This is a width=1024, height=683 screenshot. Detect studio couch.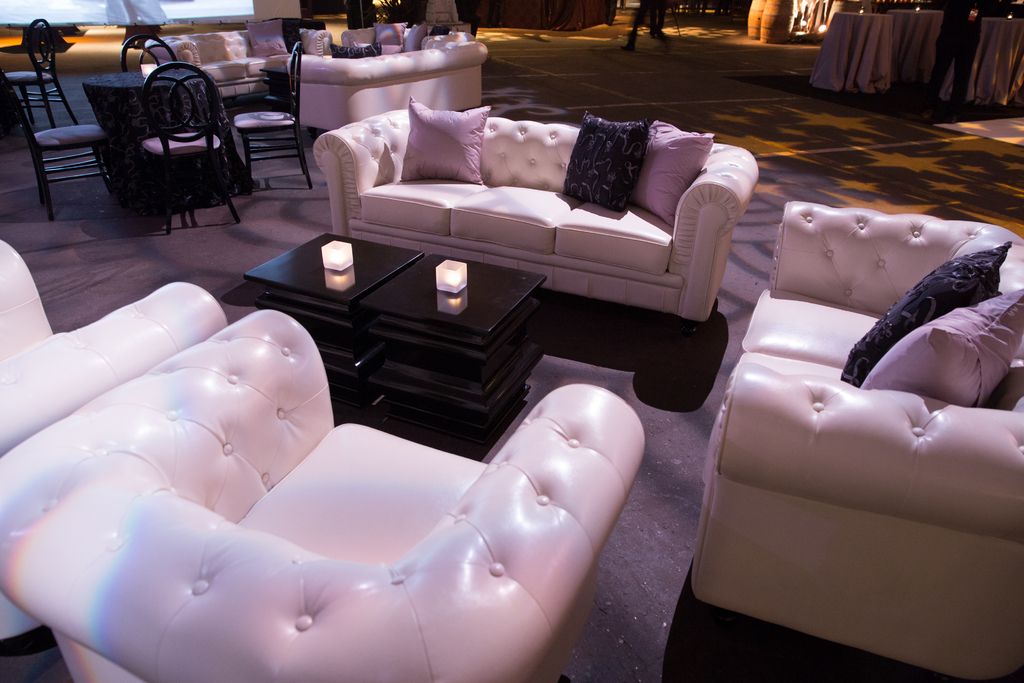
pyautogui.locateOnScreen(0, 235, 235, 454).
